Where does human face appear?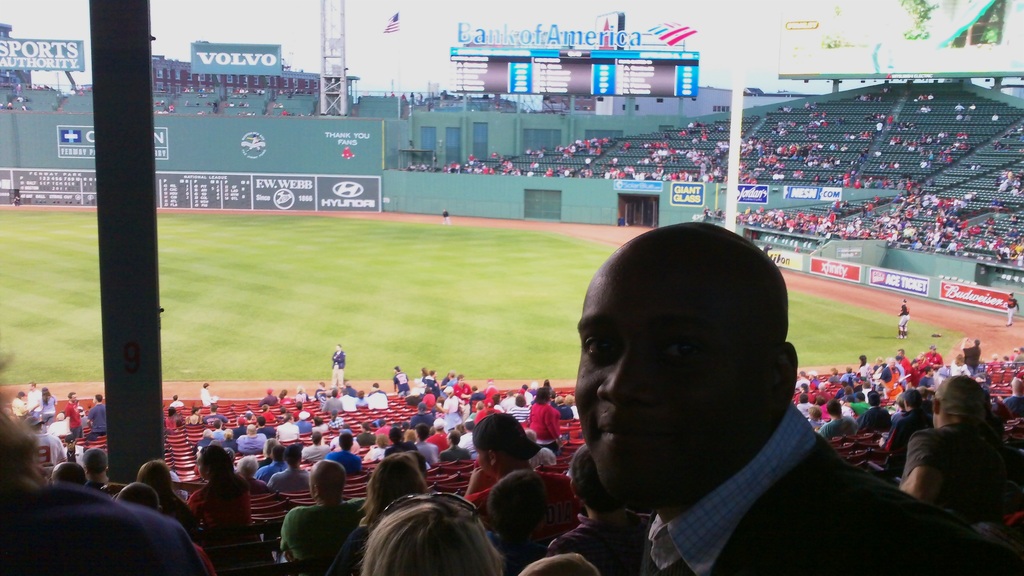
Appears at {"left": 563, "top": 258, "right": 770, "bottom": 508}.
